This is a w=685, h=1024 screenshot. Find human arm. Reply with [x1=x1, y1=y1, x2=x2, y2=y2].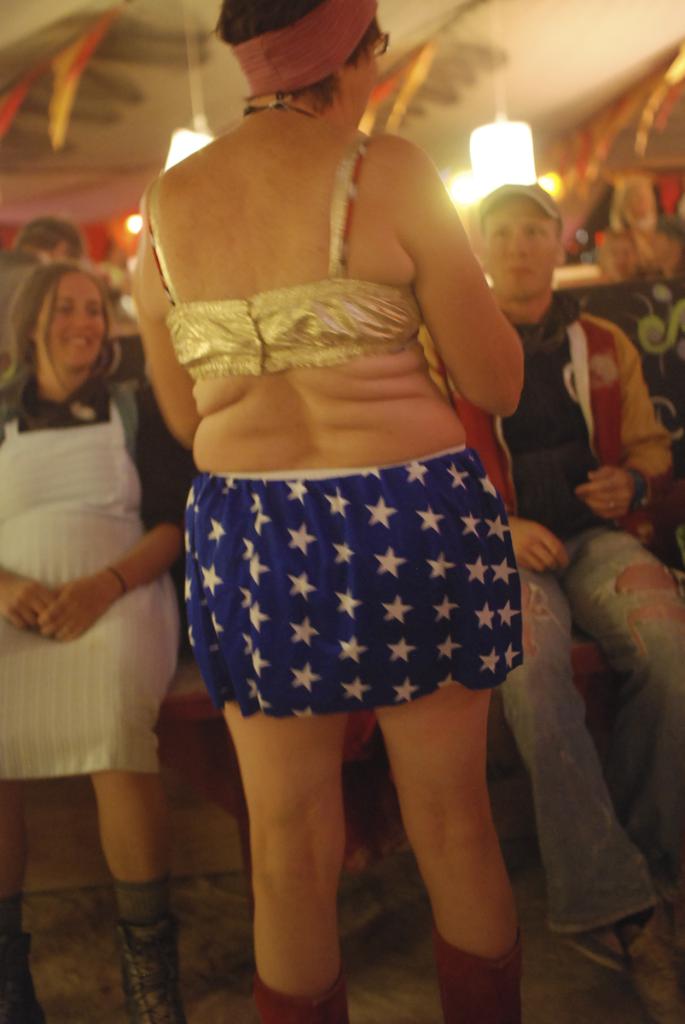
[x1=0, y1=561, x2=58, y2=633].
